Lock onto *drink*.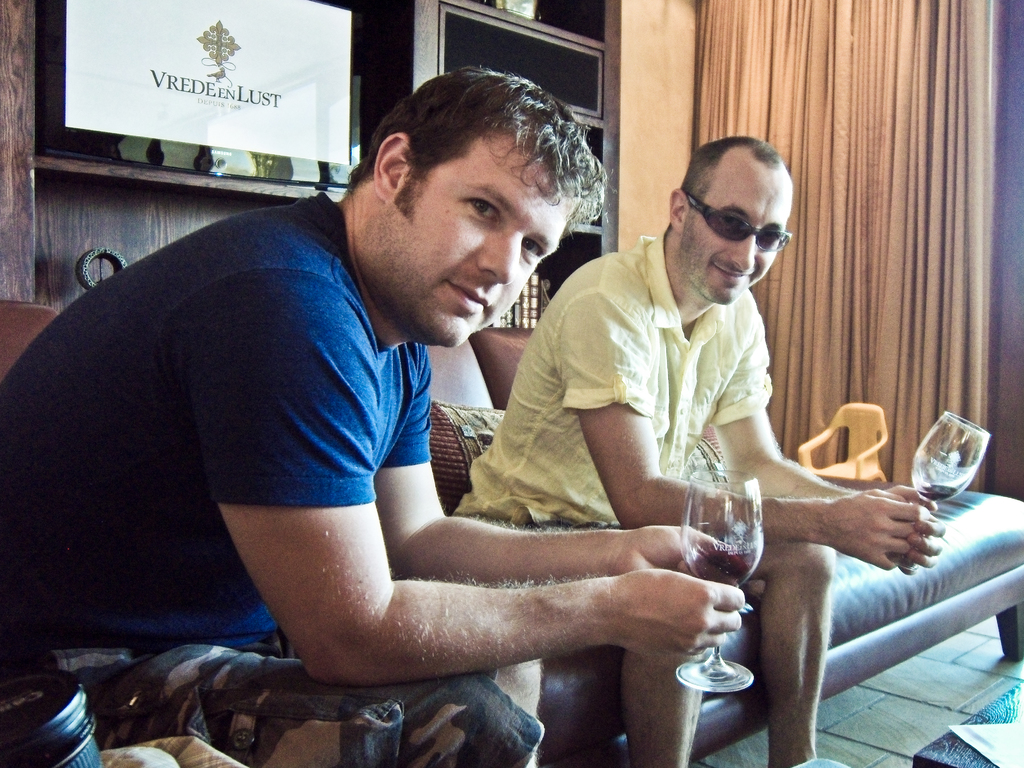
Locked: [x1=917, y1=405, x2=988, y2=511].
